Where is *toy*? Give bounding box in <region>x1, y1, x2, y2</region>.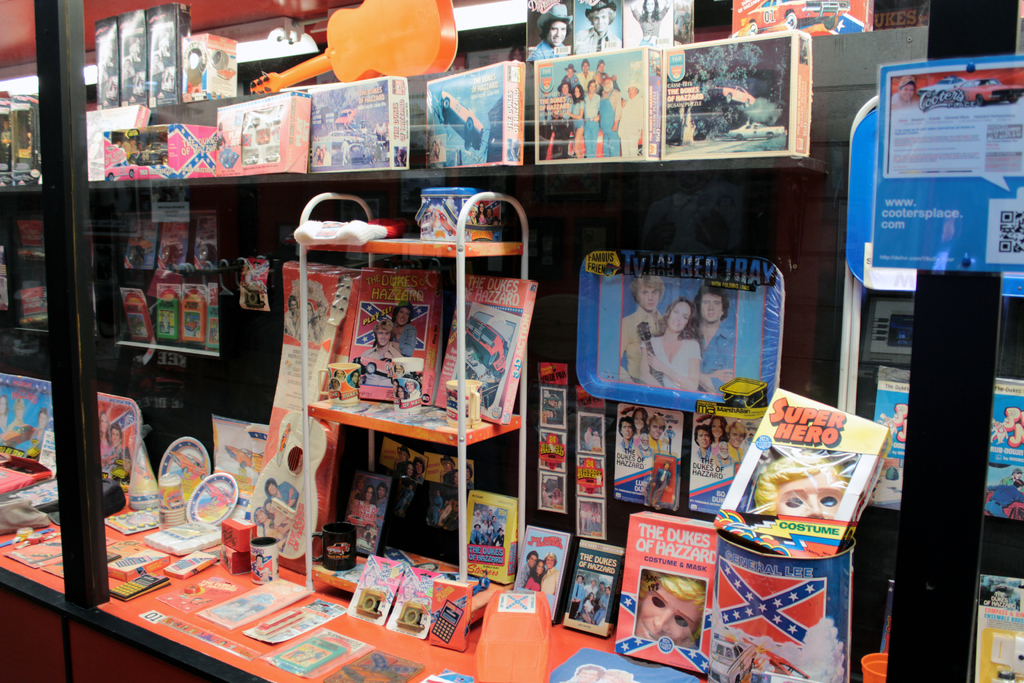
<region>631, 0, 670, 42</region>.
